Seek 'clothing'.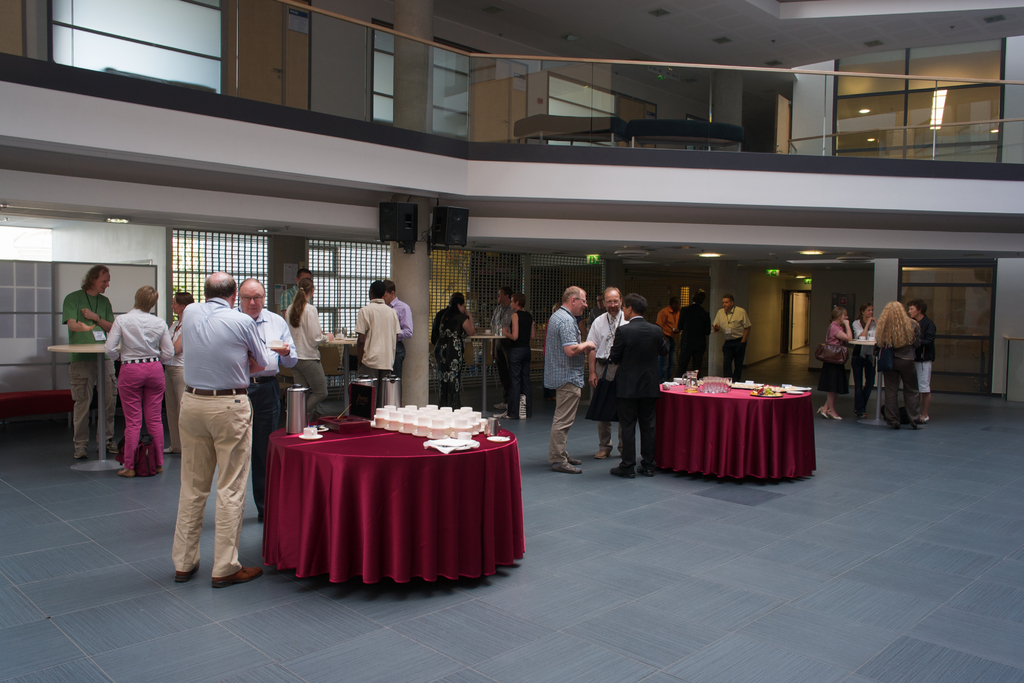
select_region(382, 296, 417, 375).
